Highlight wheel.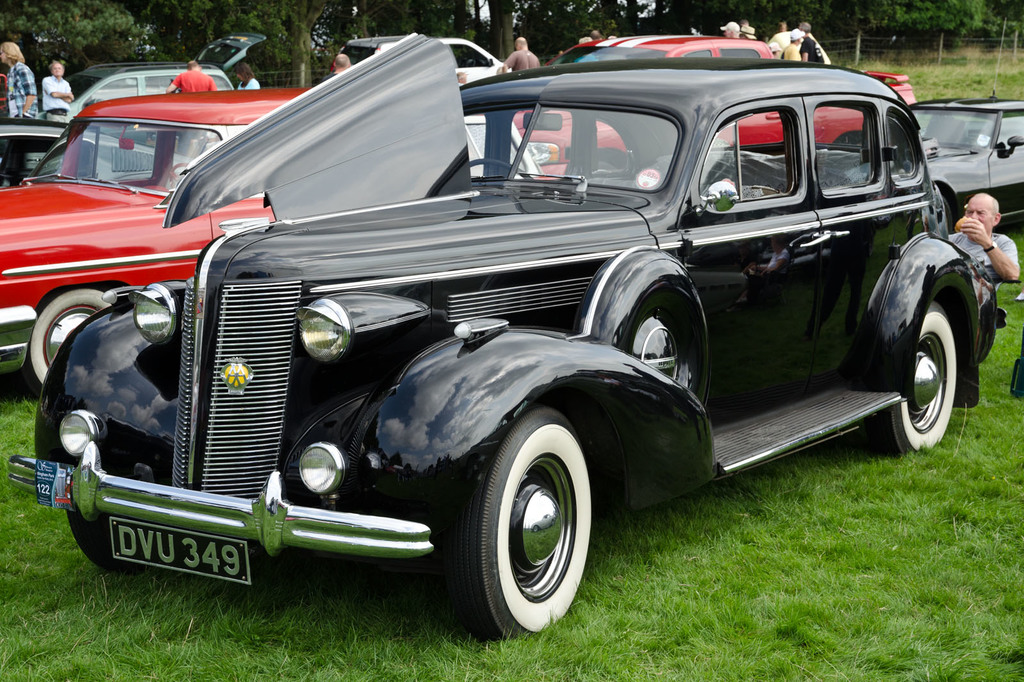
Highlighted region: 867, 297, 956, 456.
